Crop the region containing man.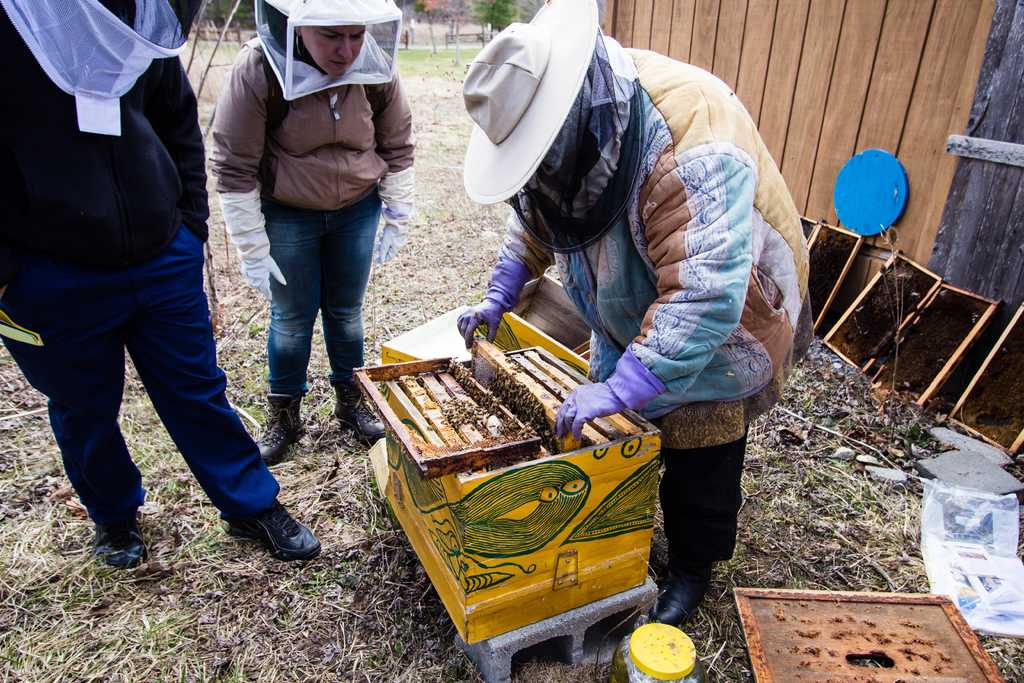
Crop region: 462/0/819/621.
